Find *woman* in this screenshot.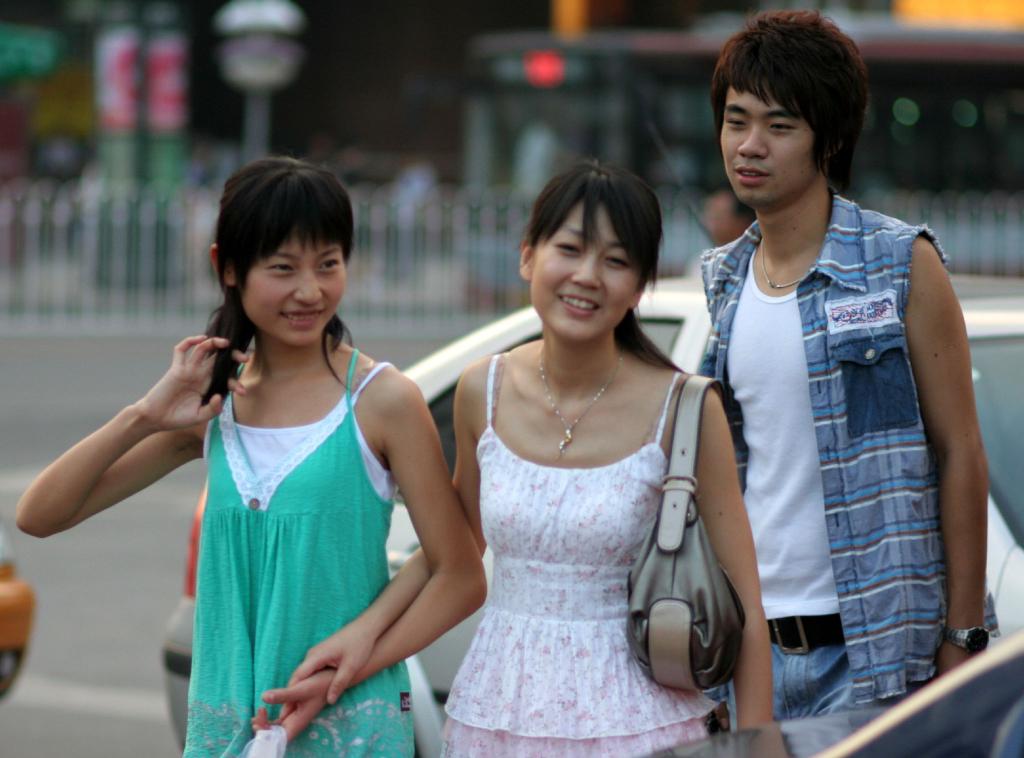
The bounding box for *woman* is <region>240, 161, 811, 749</region>.
